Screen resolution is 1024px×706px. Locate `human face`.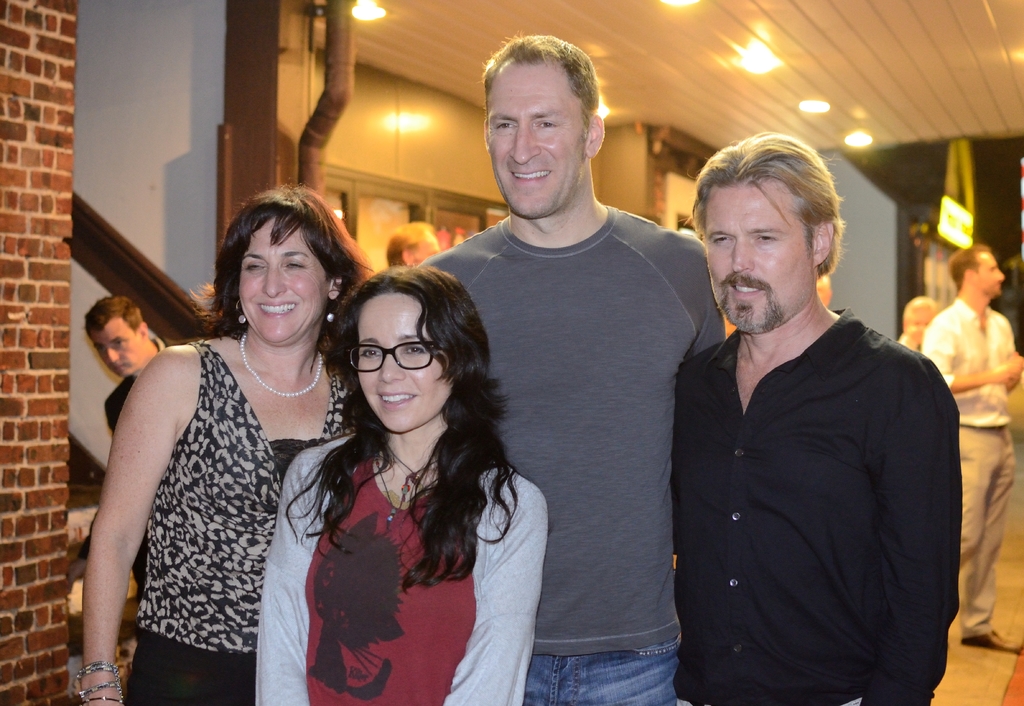
bbox(485, 60, 584, 220).
